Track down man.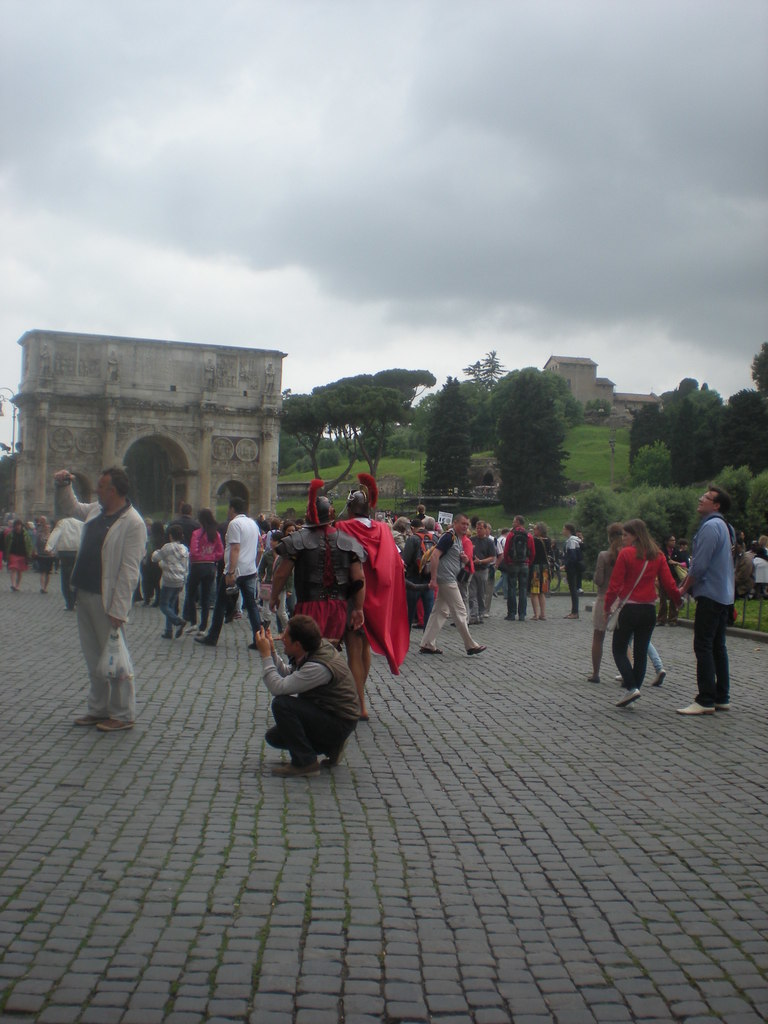
Tracked to (245, 623, 373, 767).
